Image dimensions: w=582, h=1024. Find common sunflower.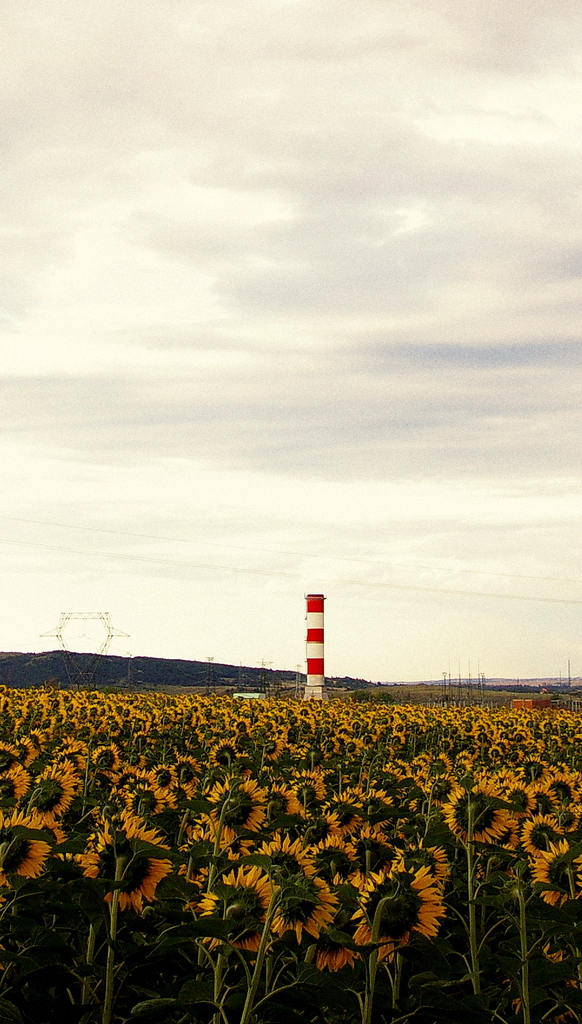
(263,876,337,941).
